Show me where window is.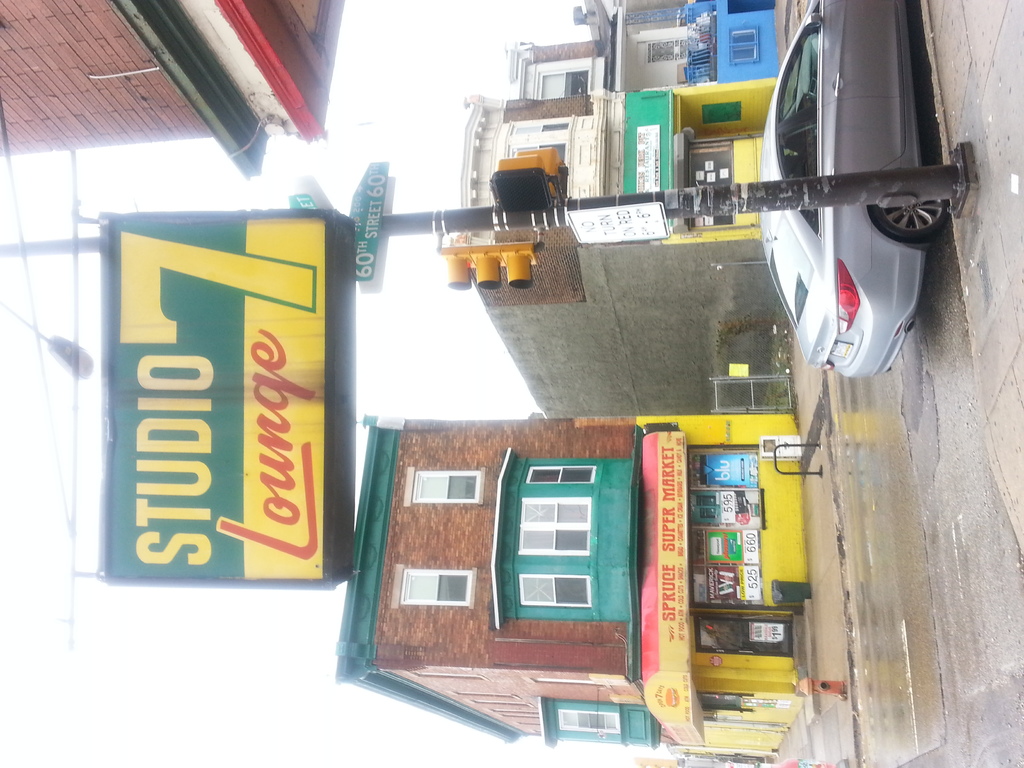
window is at rect(731, 26, 758, 66).
